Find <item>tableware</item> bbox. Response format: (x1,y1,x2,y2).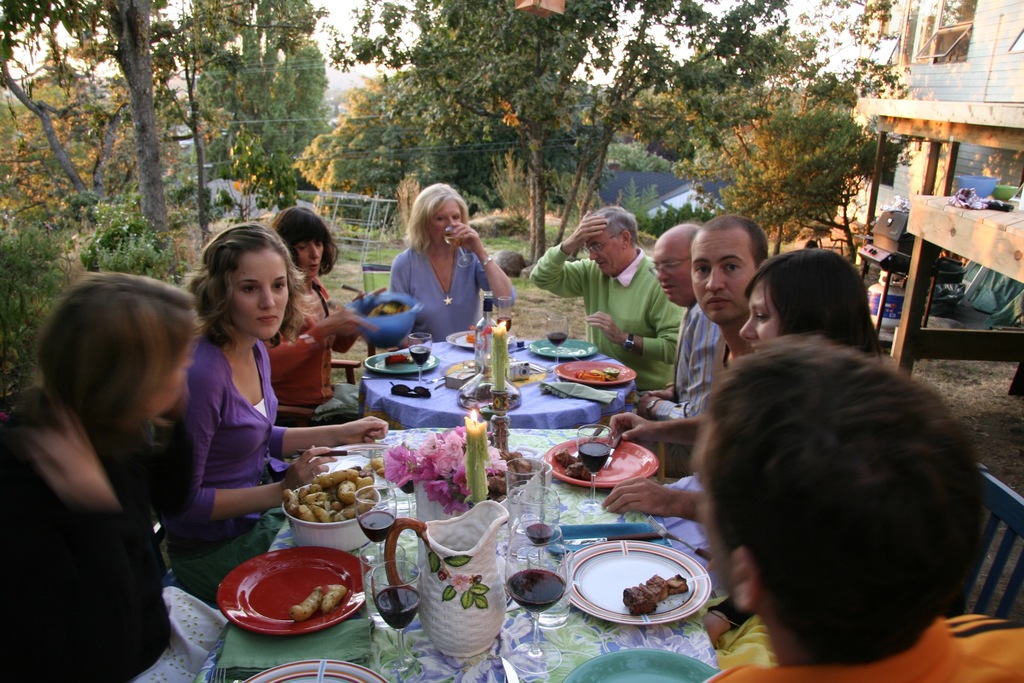
(528,544,572,625).
